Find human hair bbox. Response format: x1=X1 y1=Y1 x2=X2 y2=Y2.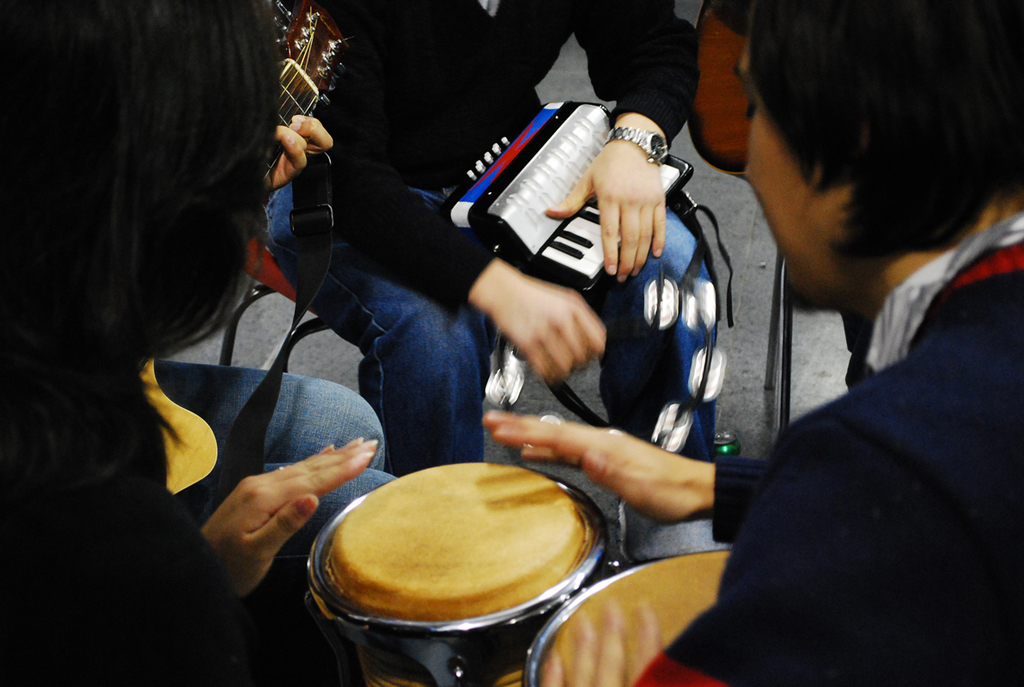
x1=731 y1=9 x2=994 y2=271.
